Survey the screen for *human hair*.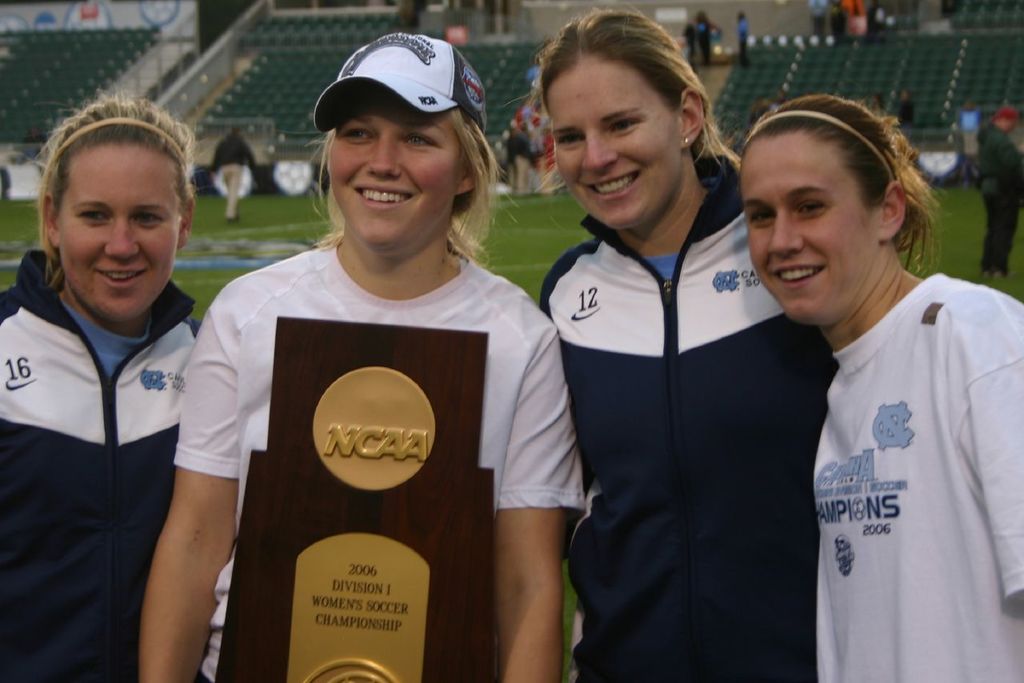
Survey found: 994, 109, 1021, 125.
